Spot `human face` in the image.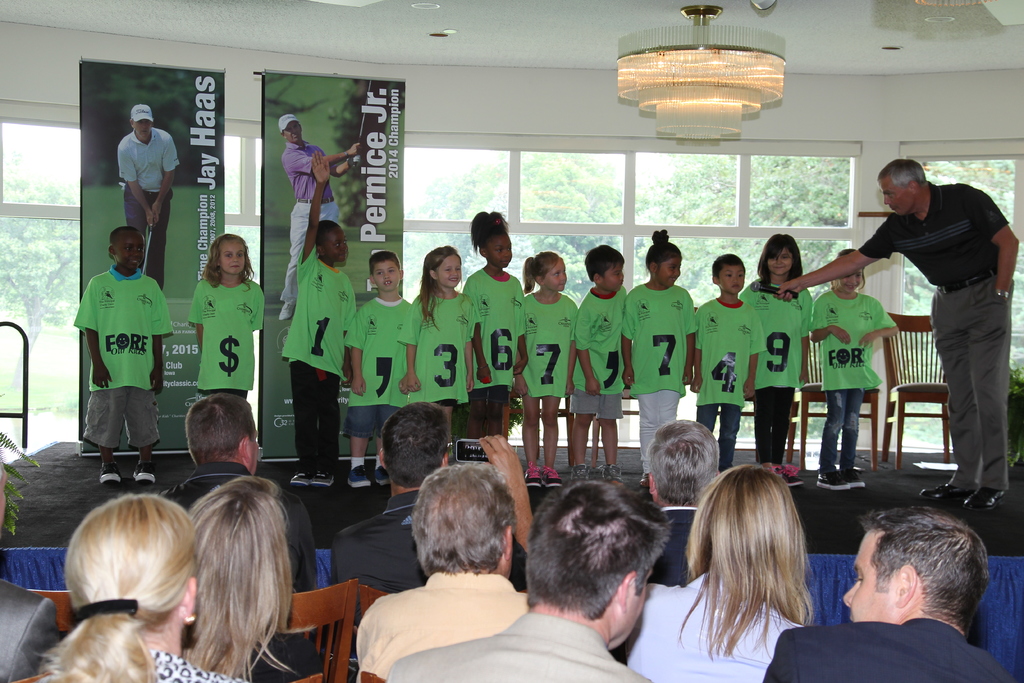
`human face` found at bbox=(220, 239, 247, 276).
